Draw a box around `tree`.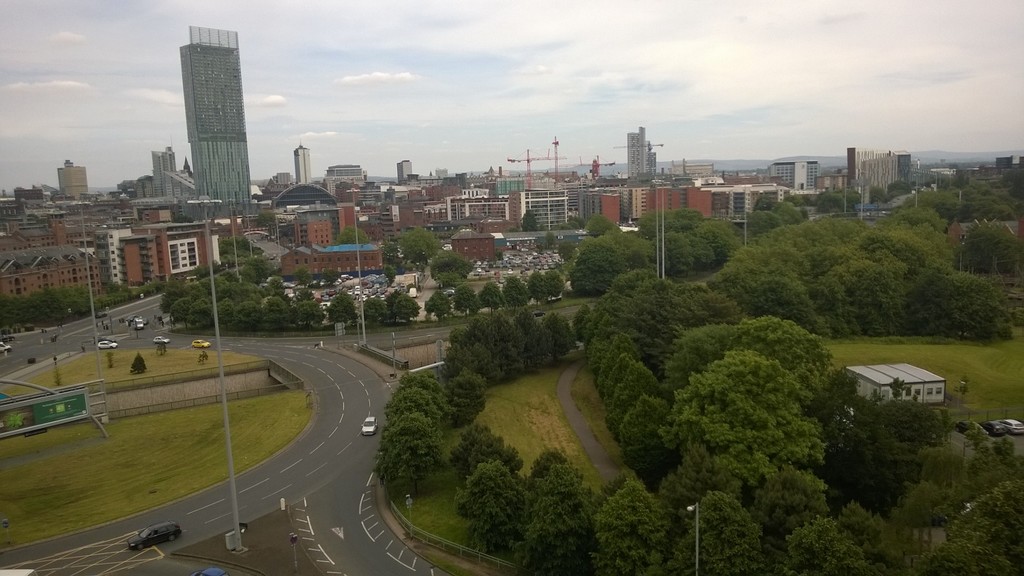
(x1=465, y1=444, x2=525, y2=474).
